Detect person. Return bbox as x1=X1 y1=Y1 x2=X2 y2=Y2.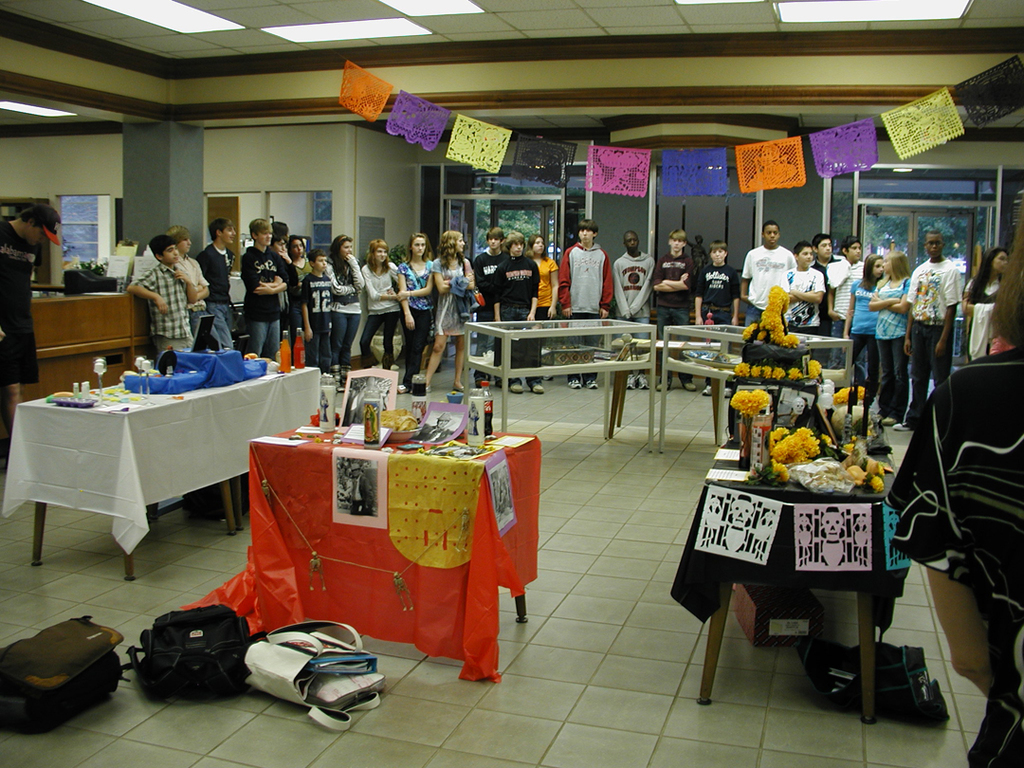
x1=896 y1=229 x2=960 y2=433.
